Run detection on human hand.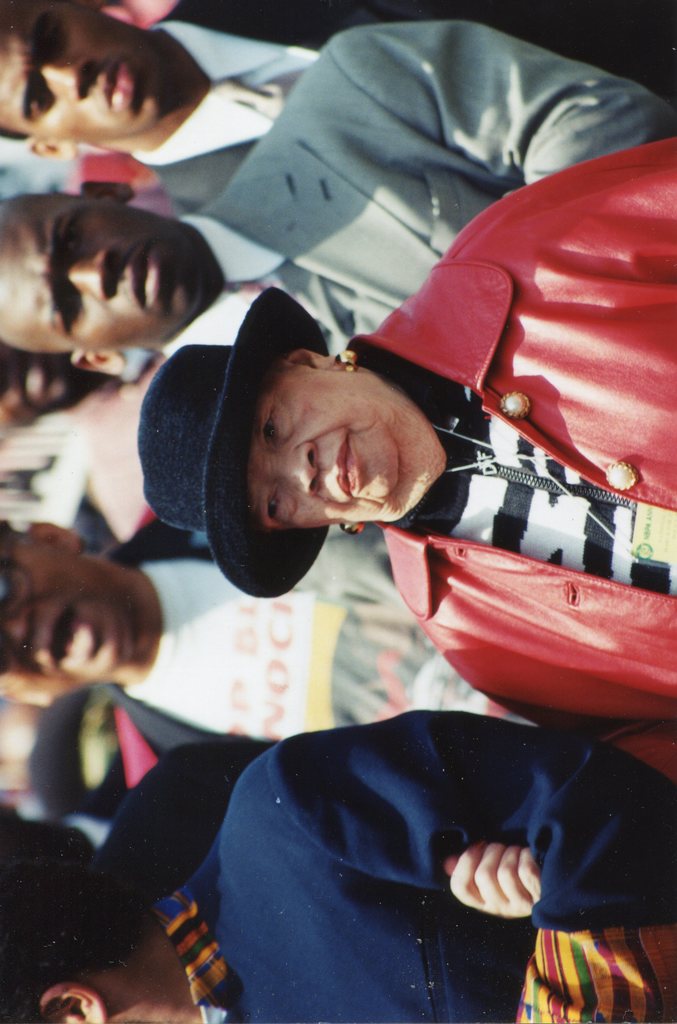
Result: (left=444, top=826, right=584, bottom=936).
